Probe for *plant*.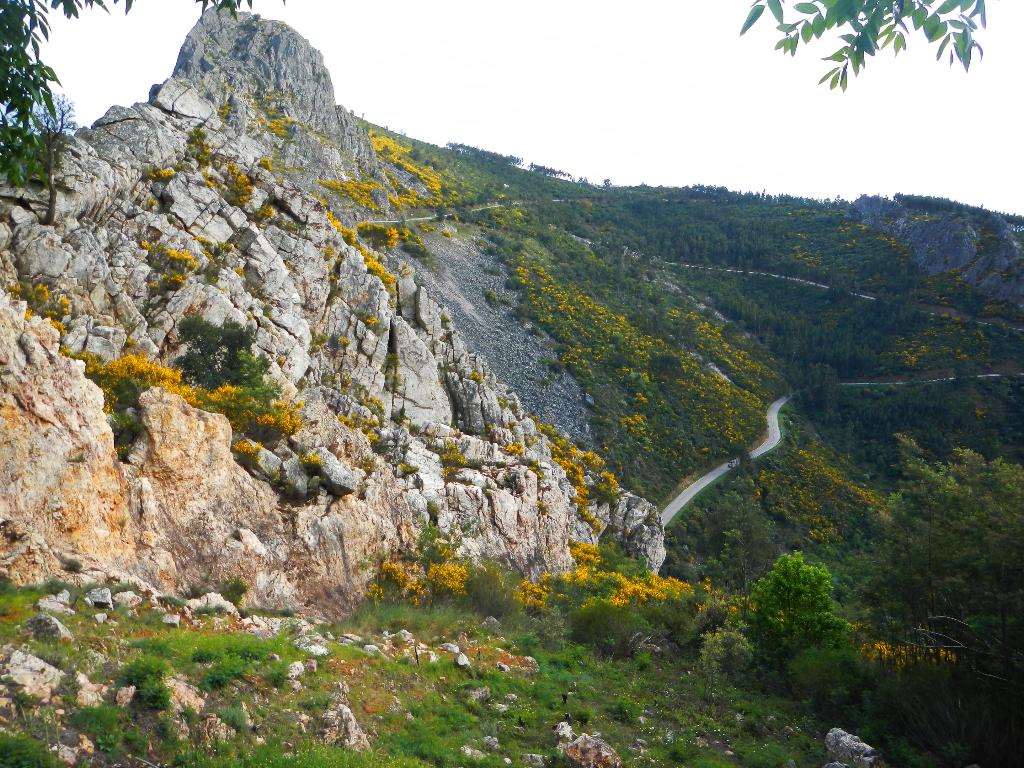
Probe result: 305 449 329 471.
